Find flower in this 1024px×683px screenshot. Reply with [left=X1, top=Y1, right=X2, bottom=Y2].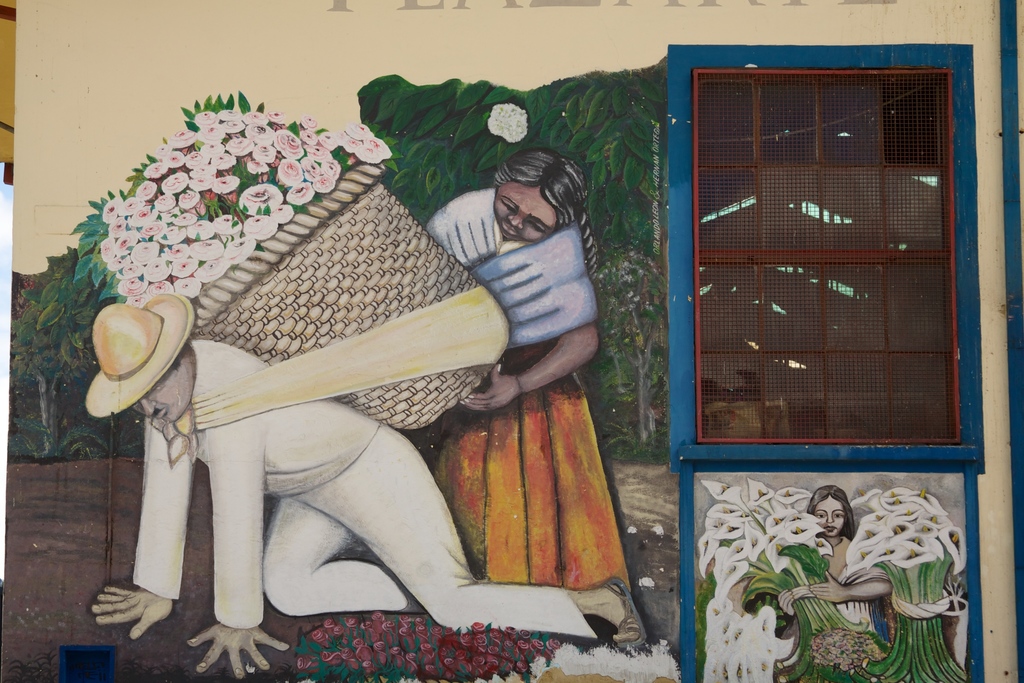
[left=483, top=99, right=531, bottom=145].
